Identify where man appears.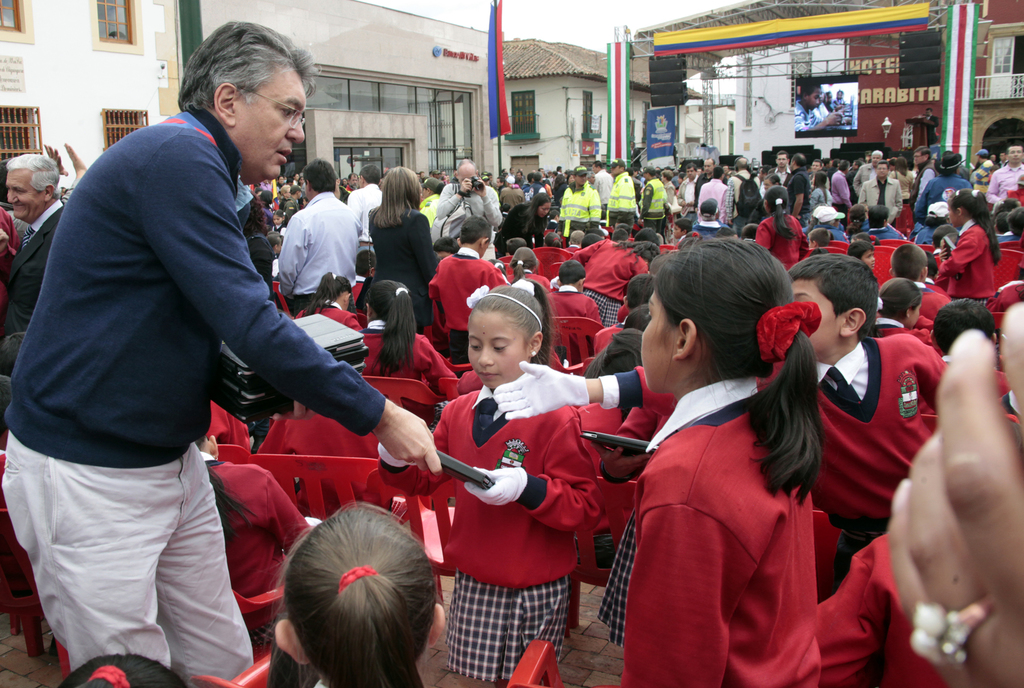
Appears at <bbox>852, 148, 890, 192</bbox>.
